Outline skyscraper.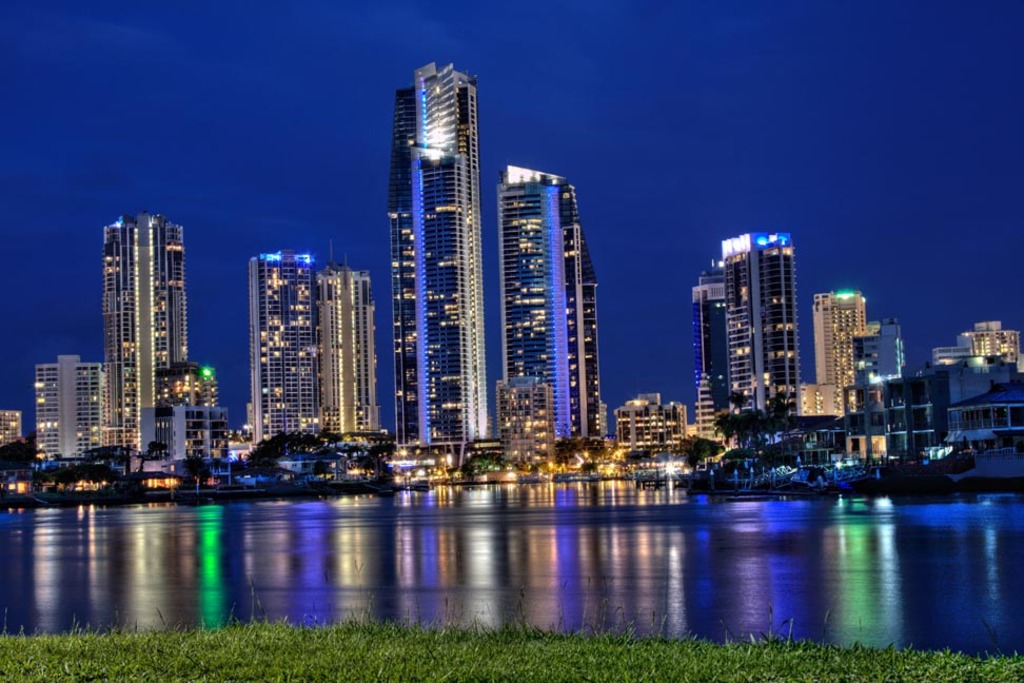
Outline: box=[805, 286, 874, 387].
